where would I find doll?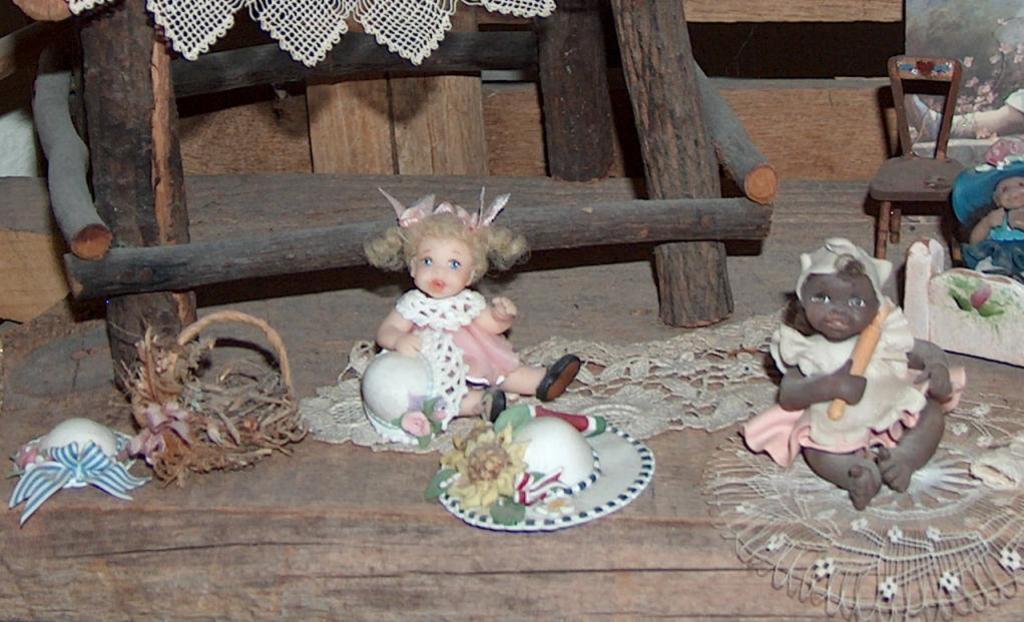
At (947,153,1021,285).
